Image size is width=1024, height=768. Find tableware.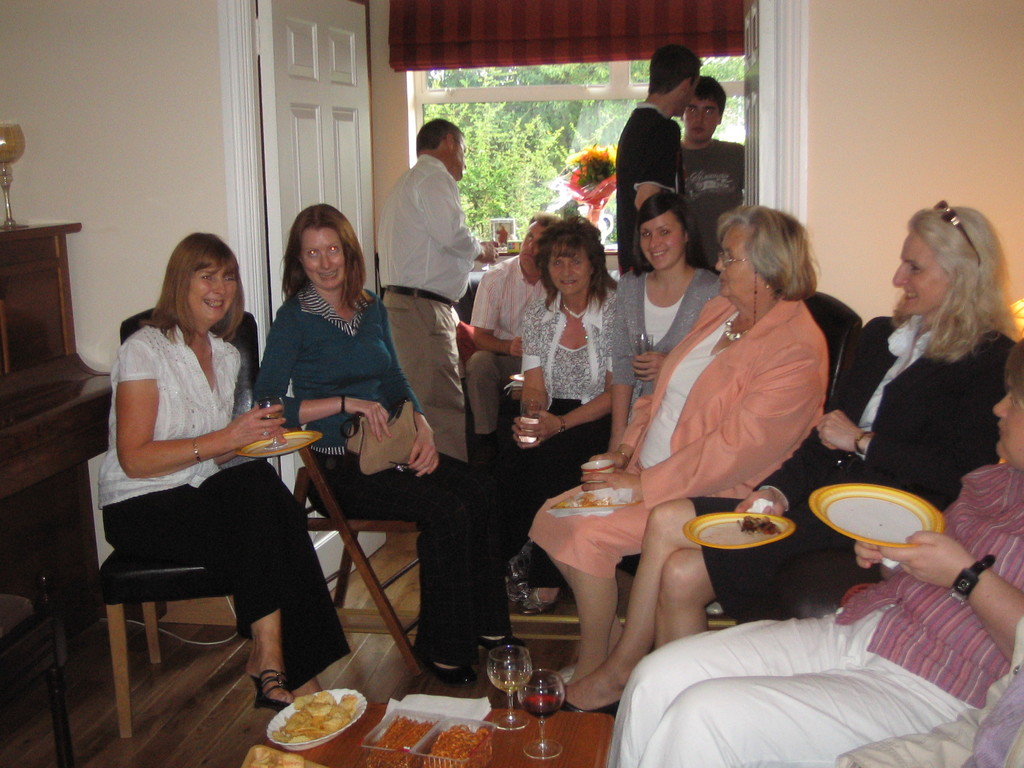
514 398 541 448.
